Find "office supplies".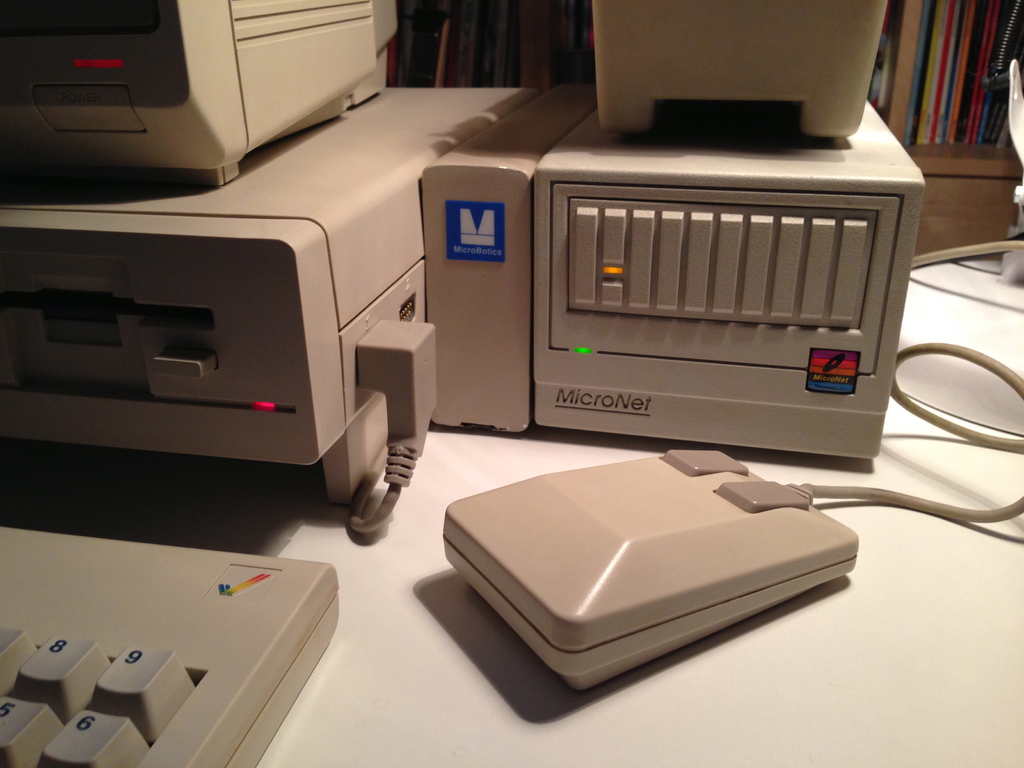
x1=425, y1=76, x2=921, y2=473.
